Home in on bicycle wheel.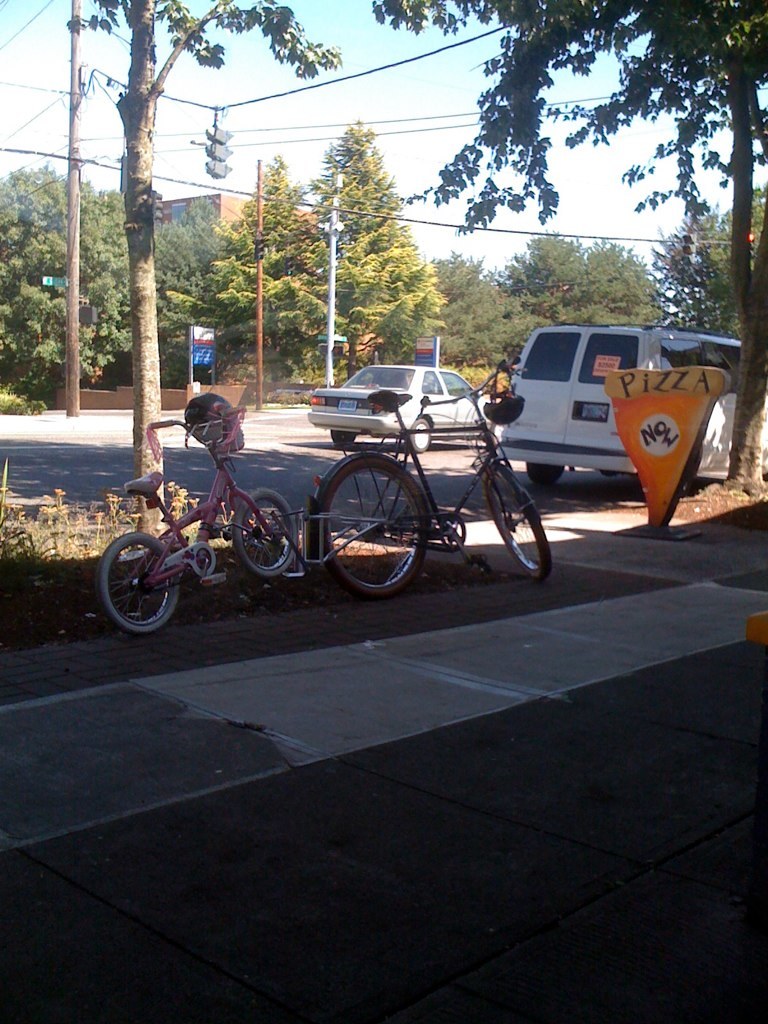
Homed in at l=92, t=533, r=178, b=632.
